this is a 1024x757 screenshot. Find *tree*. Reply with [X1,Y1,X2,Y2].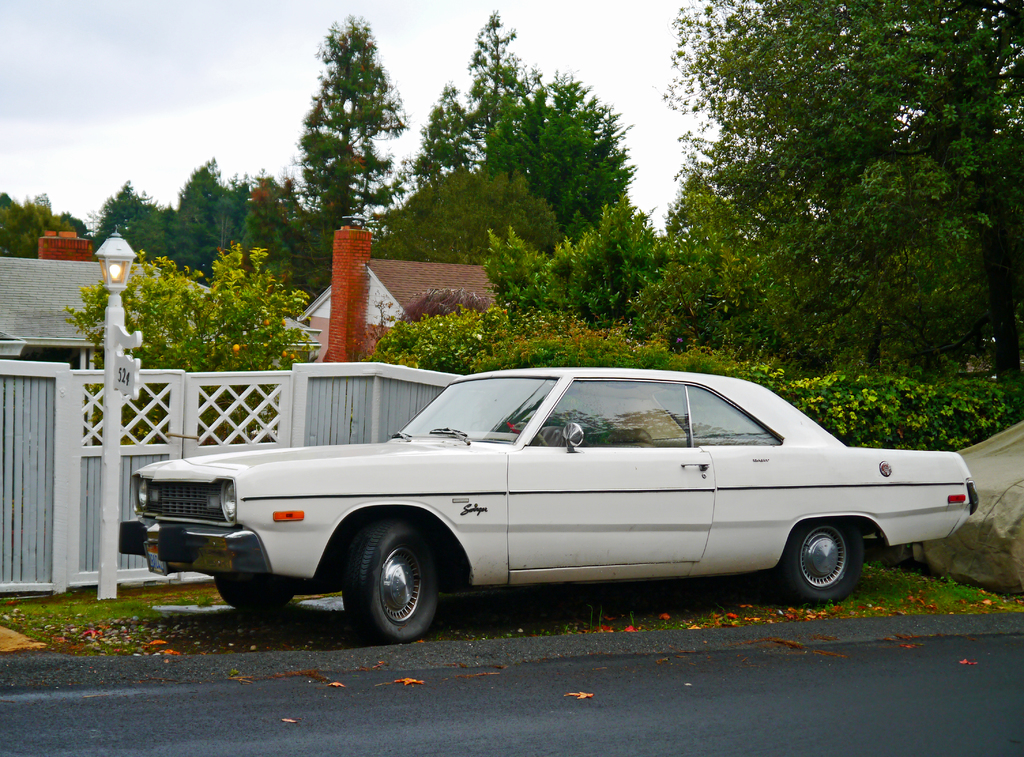
[388,171,581,264].
